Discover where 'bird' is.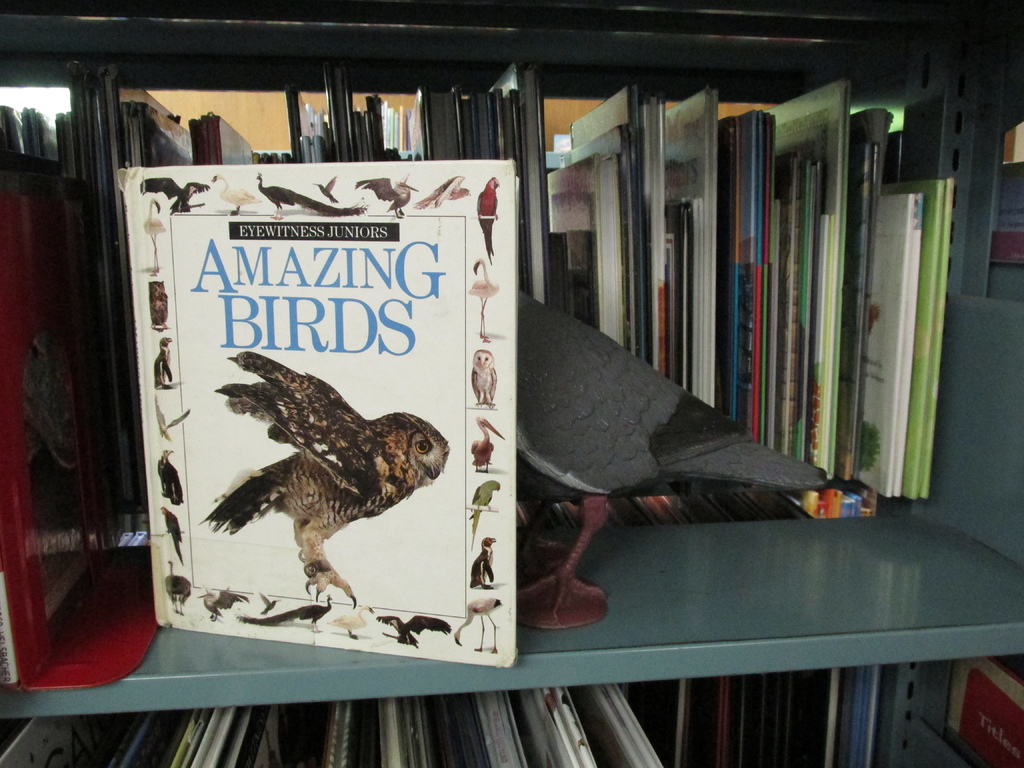
Discovered at crop(468, 533, 497, 590).
